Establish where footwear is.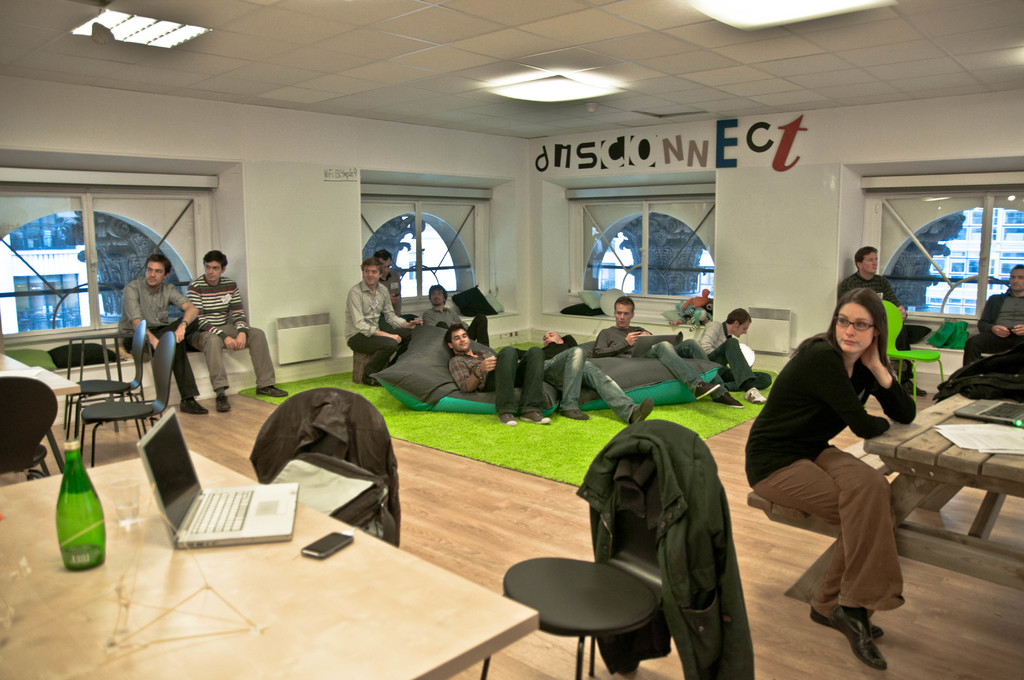
Established at 808,608,891,633.
